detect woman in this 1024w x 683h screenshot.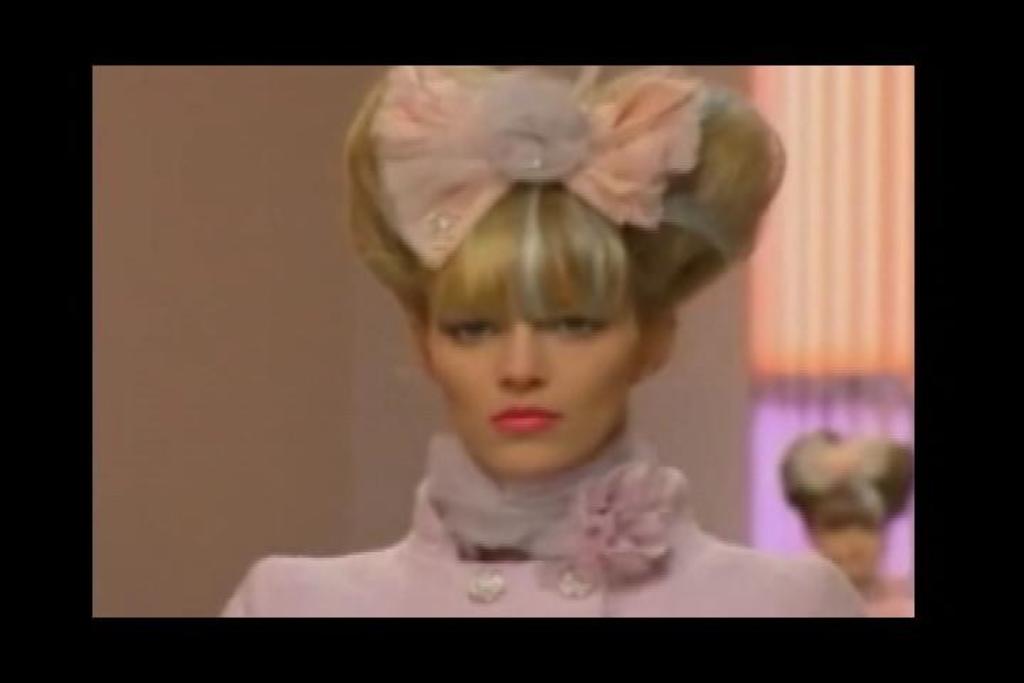
Detection: [216,67,869,622].
